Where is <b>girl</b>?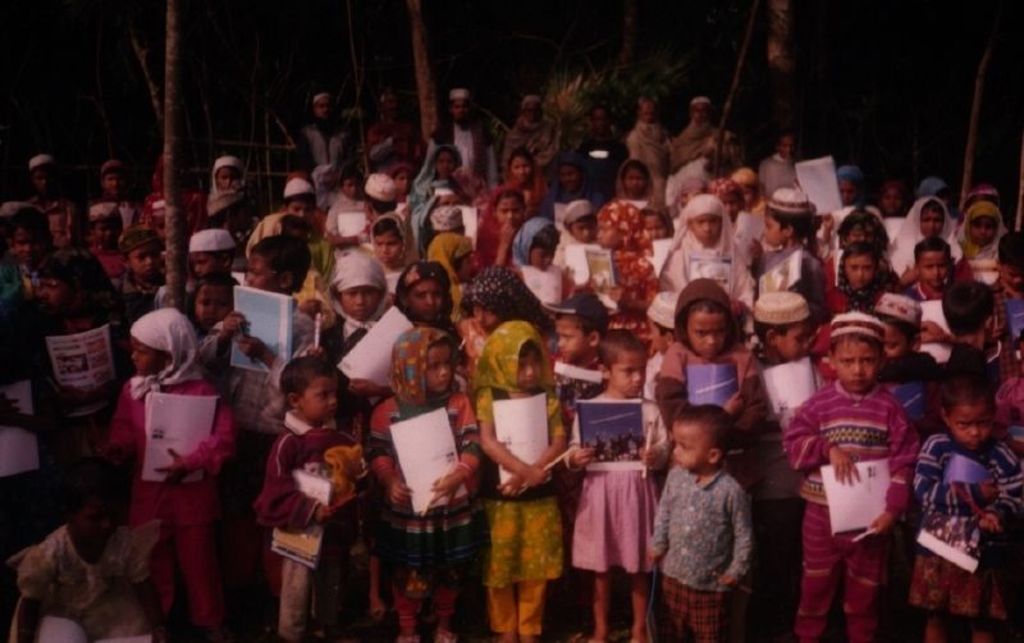
BBox(883, 192, 956, 273).
